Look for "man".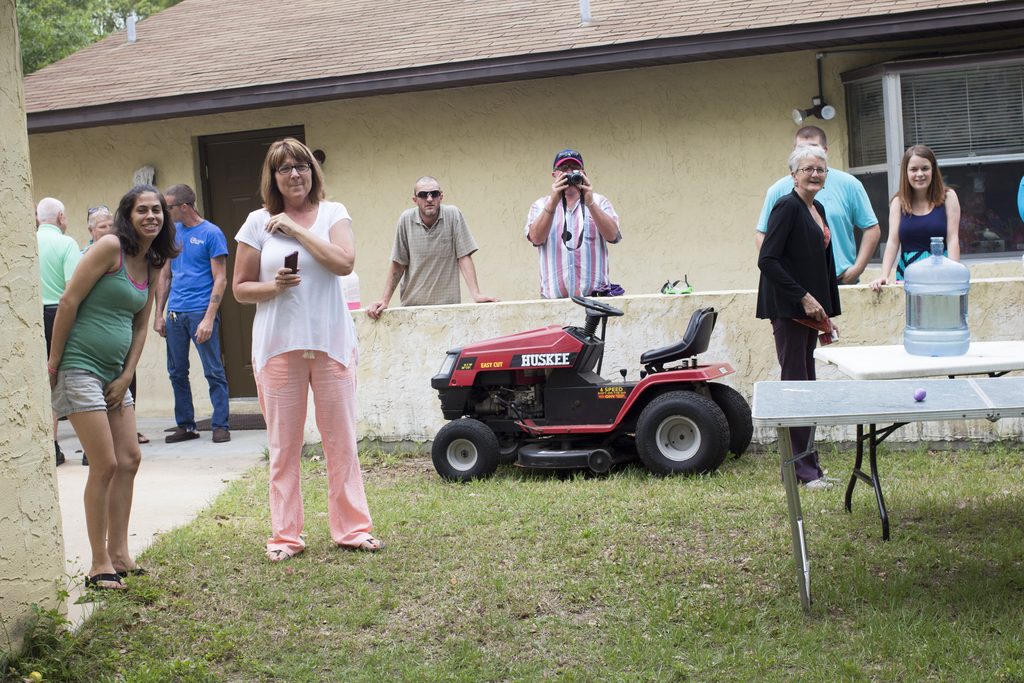
Found: <region>524, 149, 621, 299</region>.
